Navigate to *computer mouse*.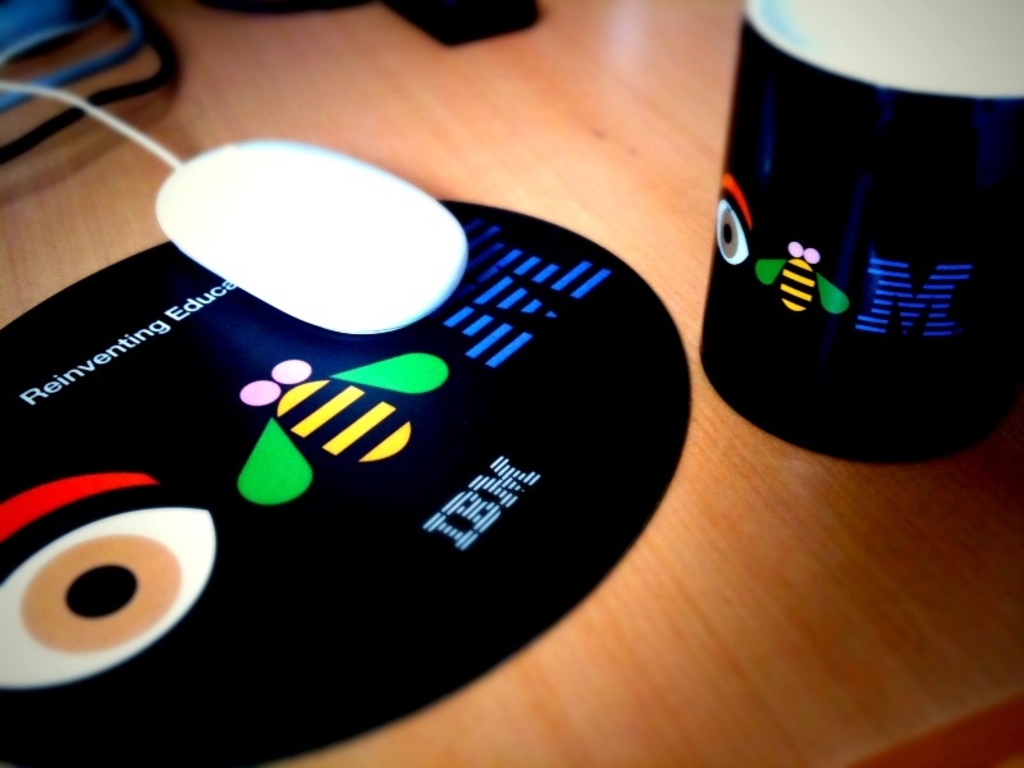
Navigation target: (156, 141, 474, 338).
